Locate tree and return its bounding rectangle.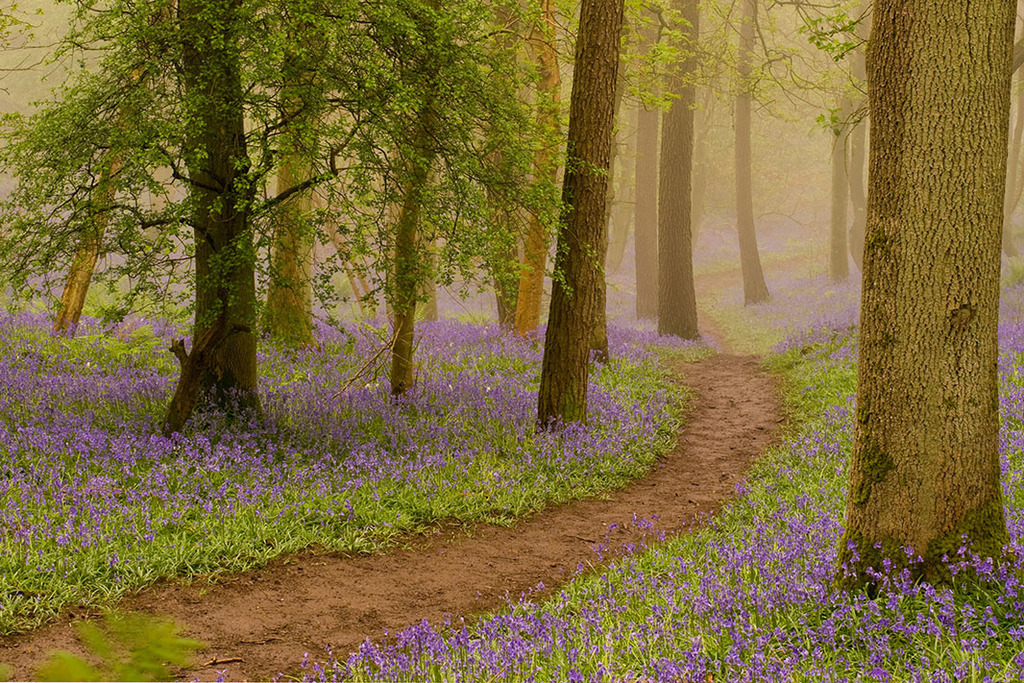
select_region(698, 0, 825, 304).
